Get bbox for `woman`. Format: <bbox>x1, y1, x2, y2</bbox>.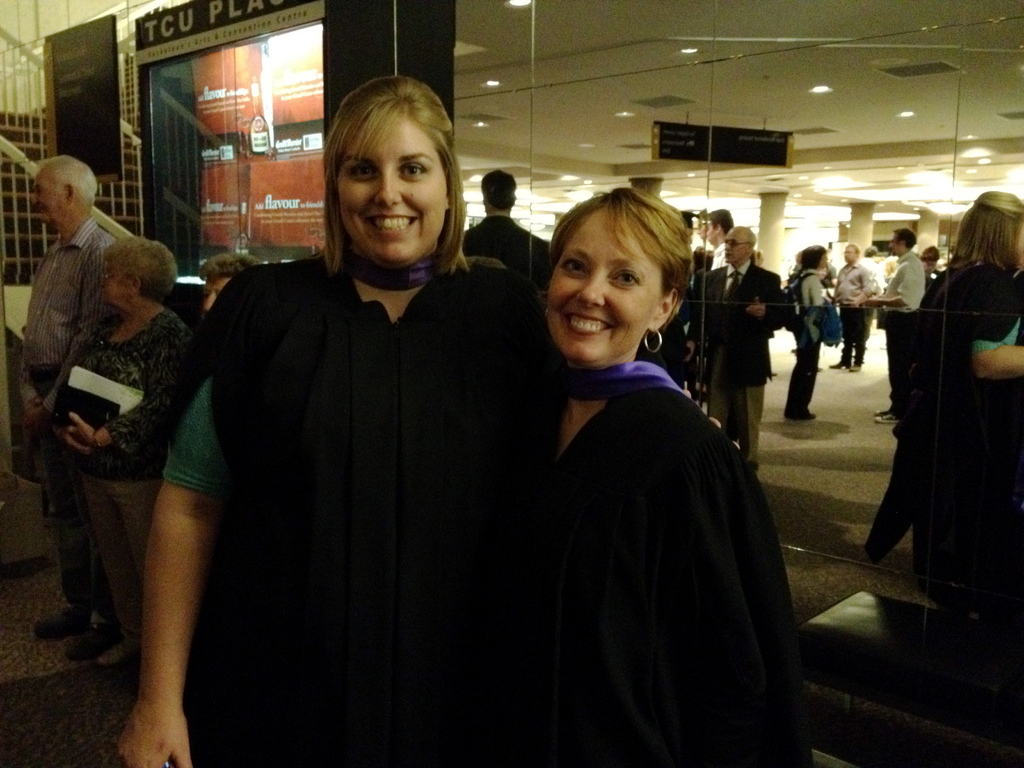
<bbox>545, 179, 814, 767</bbox>.
